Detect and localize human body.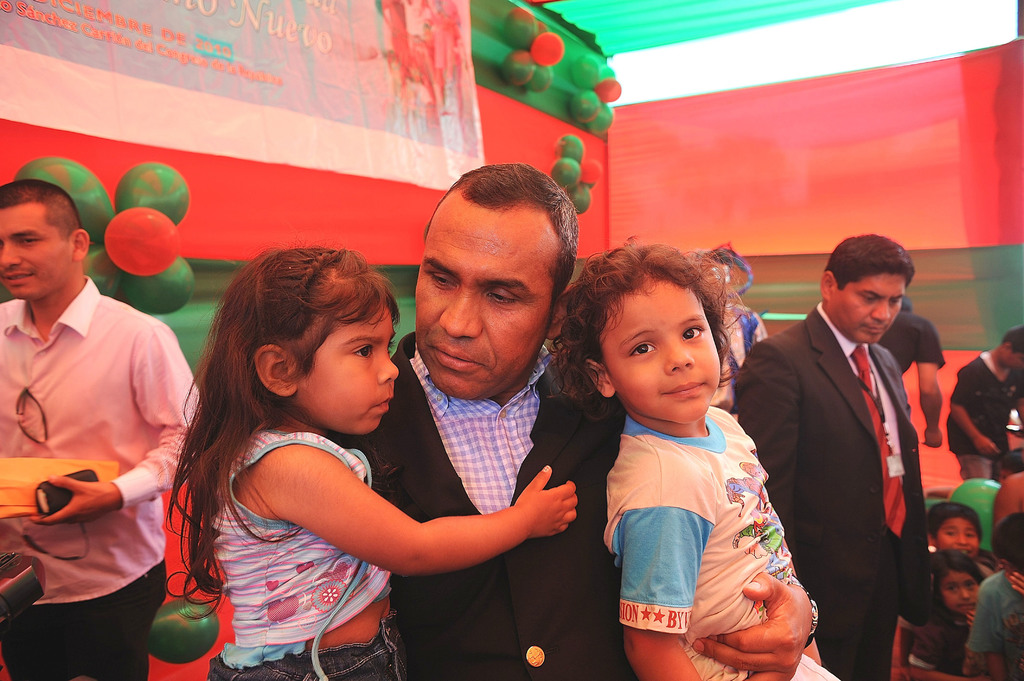
Localized at 705, 294, 767, 422.
